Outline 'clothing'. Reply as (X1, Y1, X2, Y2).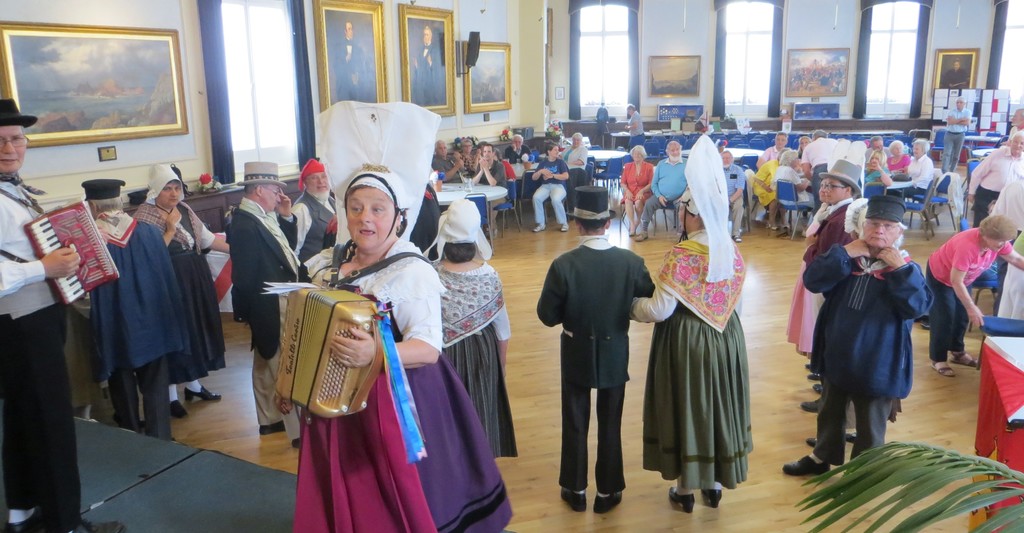
(965, 136, 1023, 226).
